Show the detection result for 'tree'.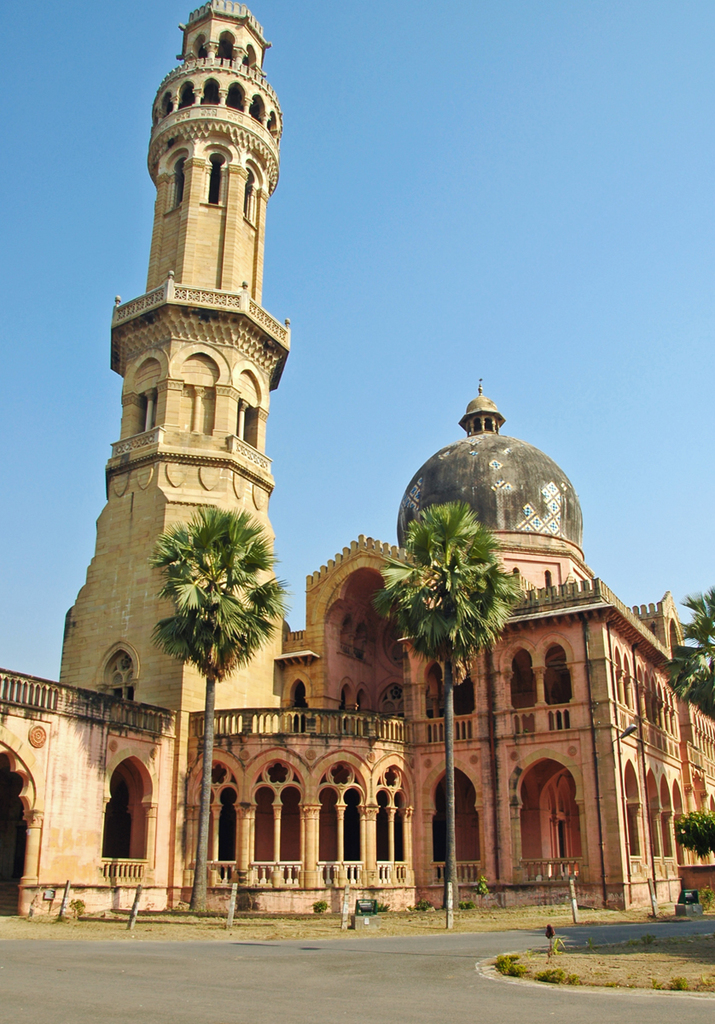
locate(385, 497, 515, 921).
